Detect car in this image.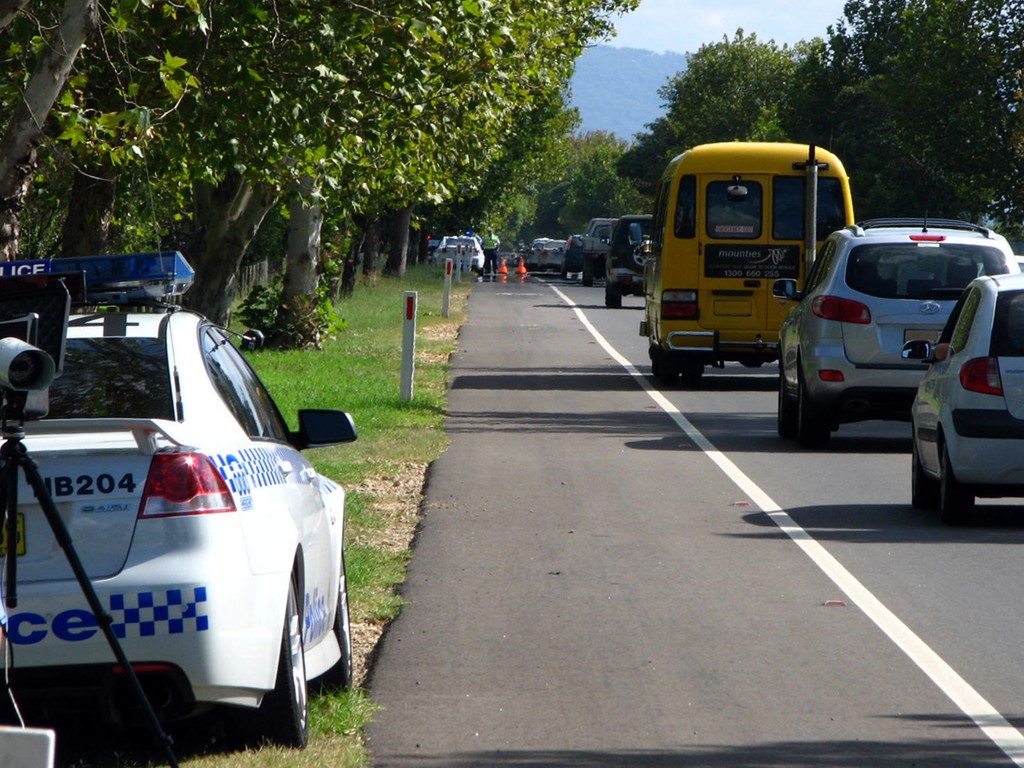
Detection: (899,271,1023,536).
